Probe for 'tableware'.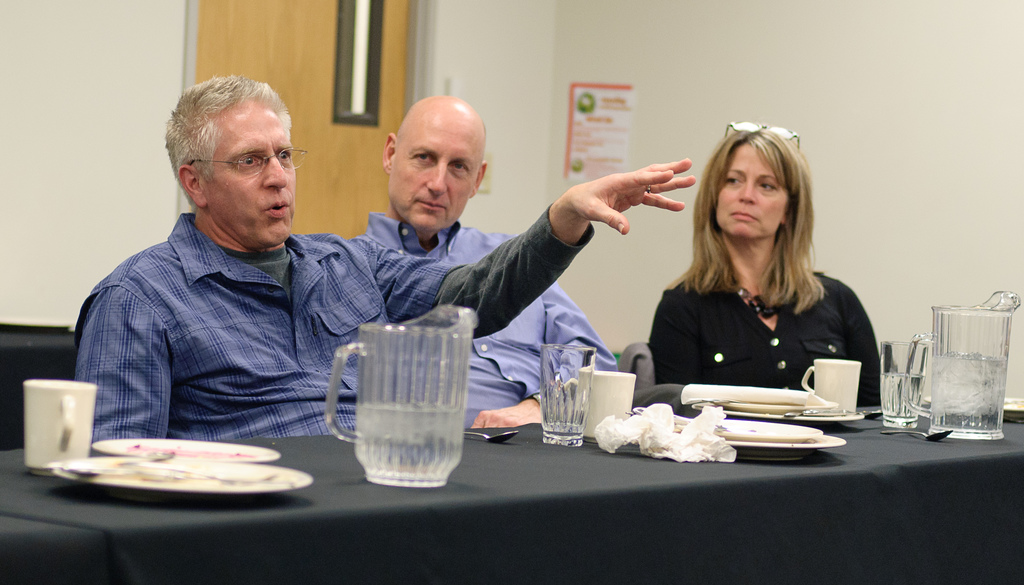
Probe result: [left=337, top=324, right=476, bottom=486].
